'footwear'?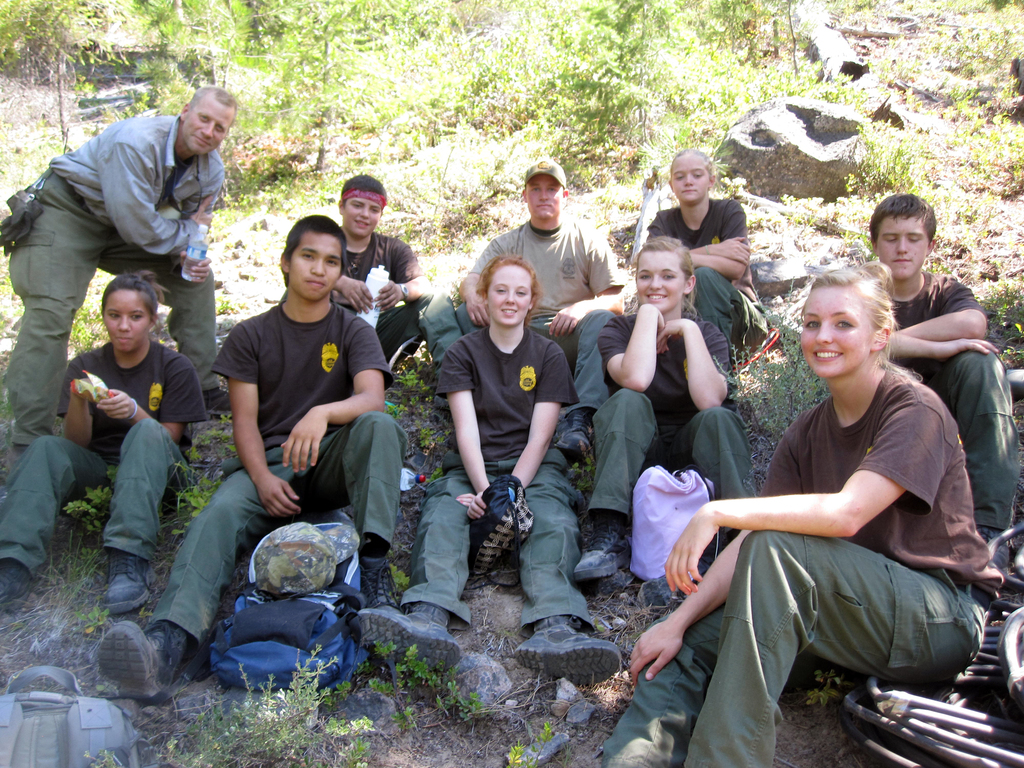
bbox=[511, 616, 623, 691]
